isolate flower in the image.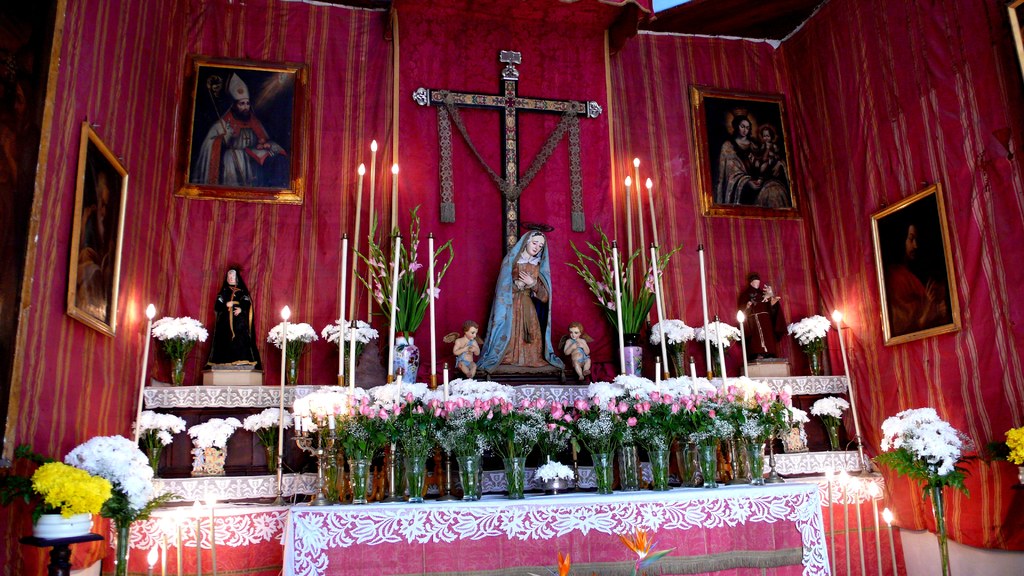
Isolated region: rect(624, 410, 636, 428).
